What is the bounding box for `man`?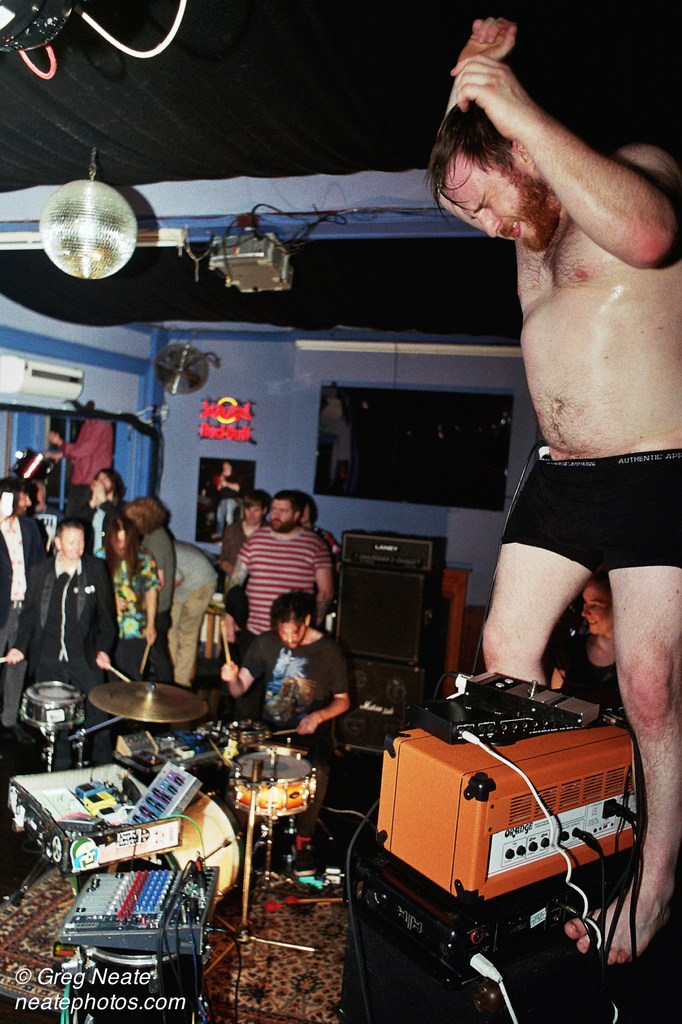
x1=432, y1=0, x2=681, y2=764.
